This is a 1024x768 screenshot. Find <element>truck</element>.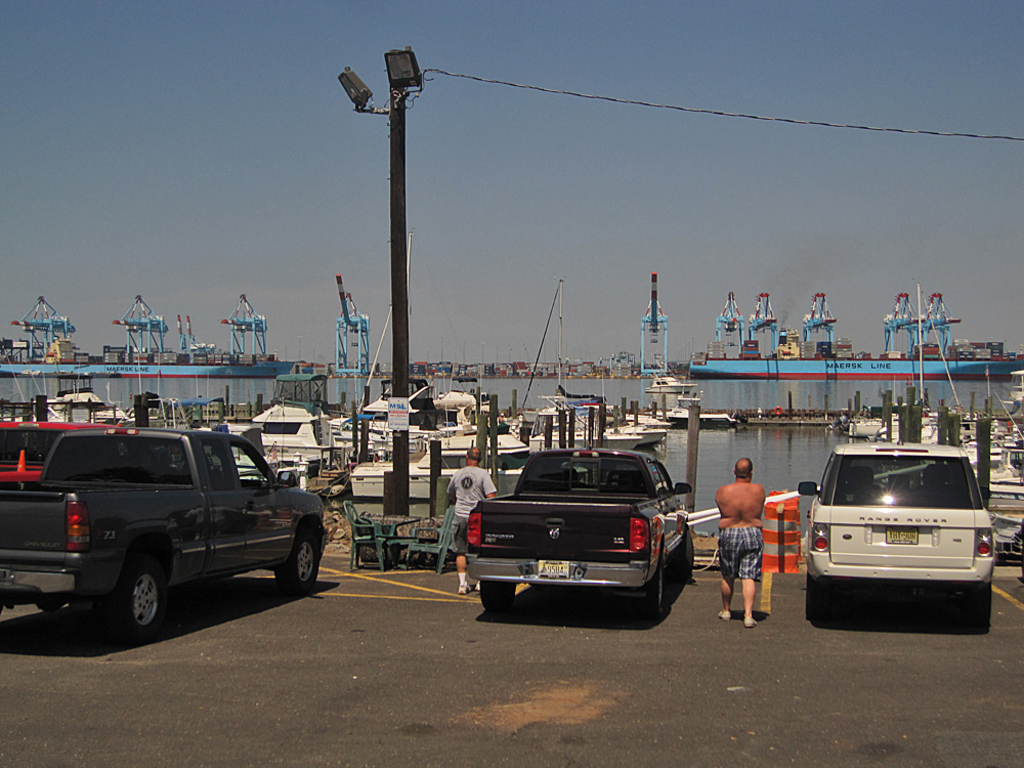
Bounding box: crop(0, 411, 143, 493).
